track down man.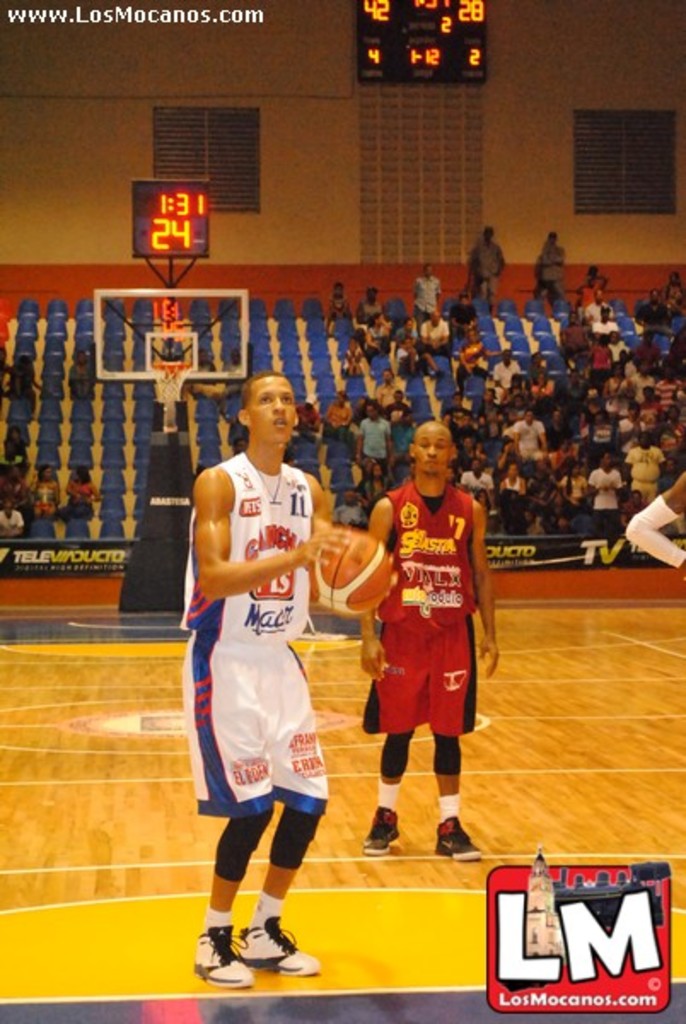
Tracked to crop(587, 288, 621, 321).
